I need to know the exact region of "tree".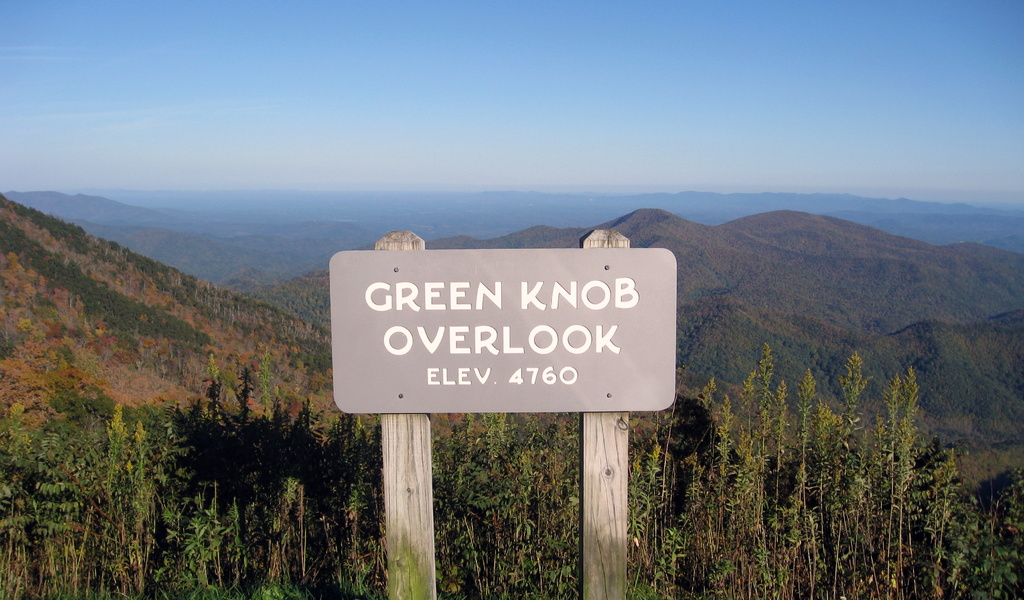
Region: 701 378 715 428.
